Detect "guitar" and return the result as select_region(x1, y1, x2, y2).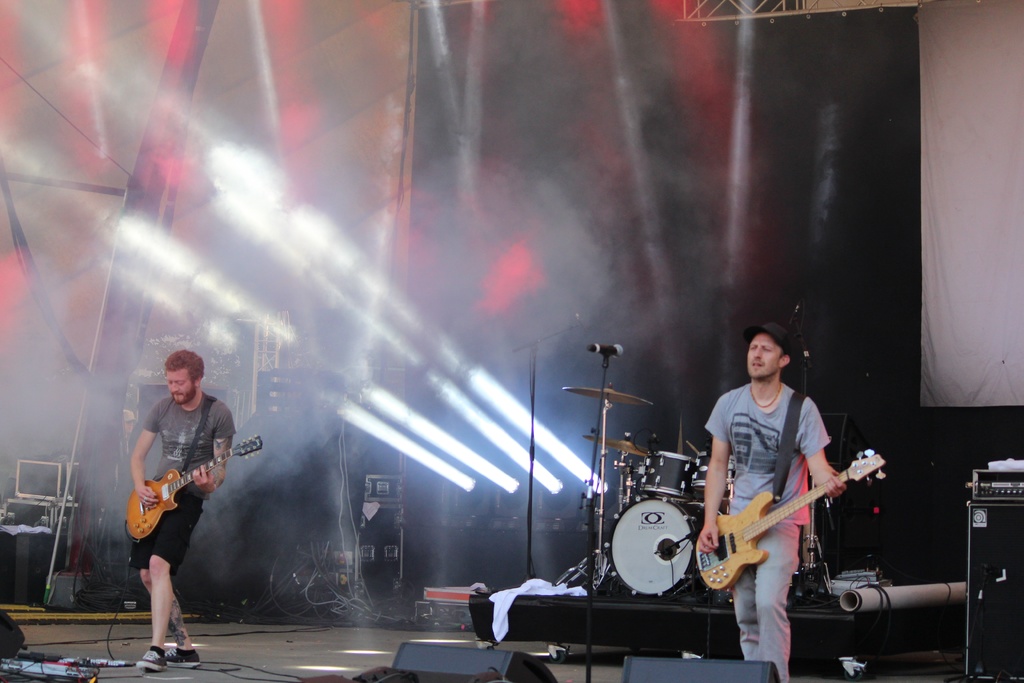
select_region(123, 432, 260, 544).
